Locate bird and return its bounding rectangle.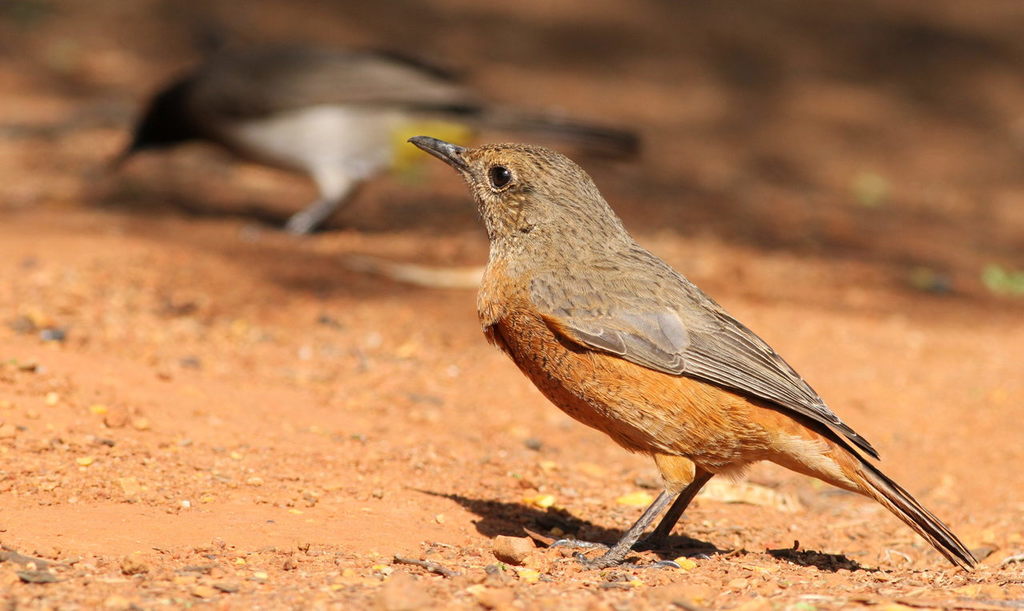
404/137/978/585.
